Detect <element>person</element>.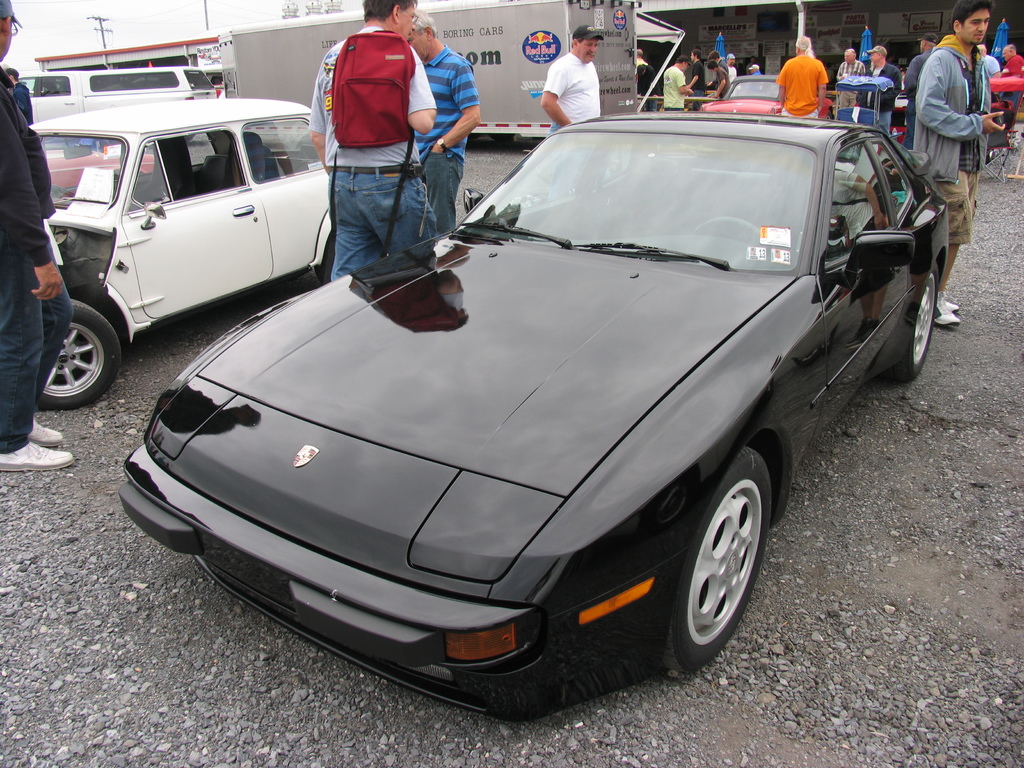
Detected at box(976, 43, 1002, 79).
